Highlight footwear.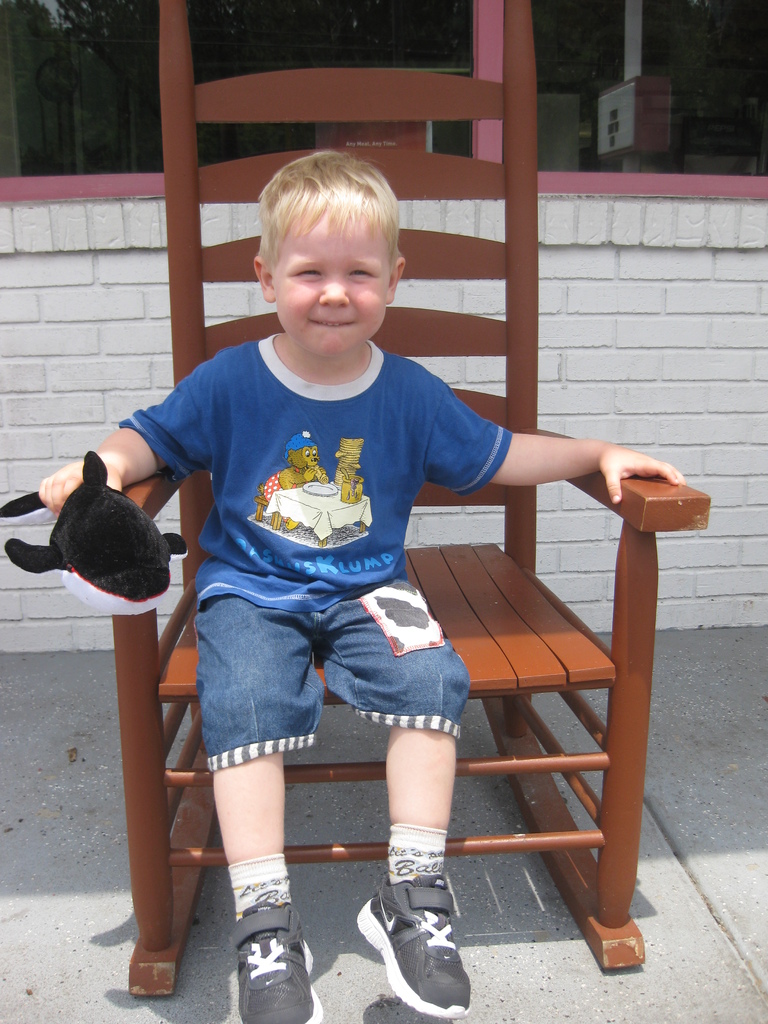
Highlighted region: [x1=359, y1=868, x2=471, y2=1022].
